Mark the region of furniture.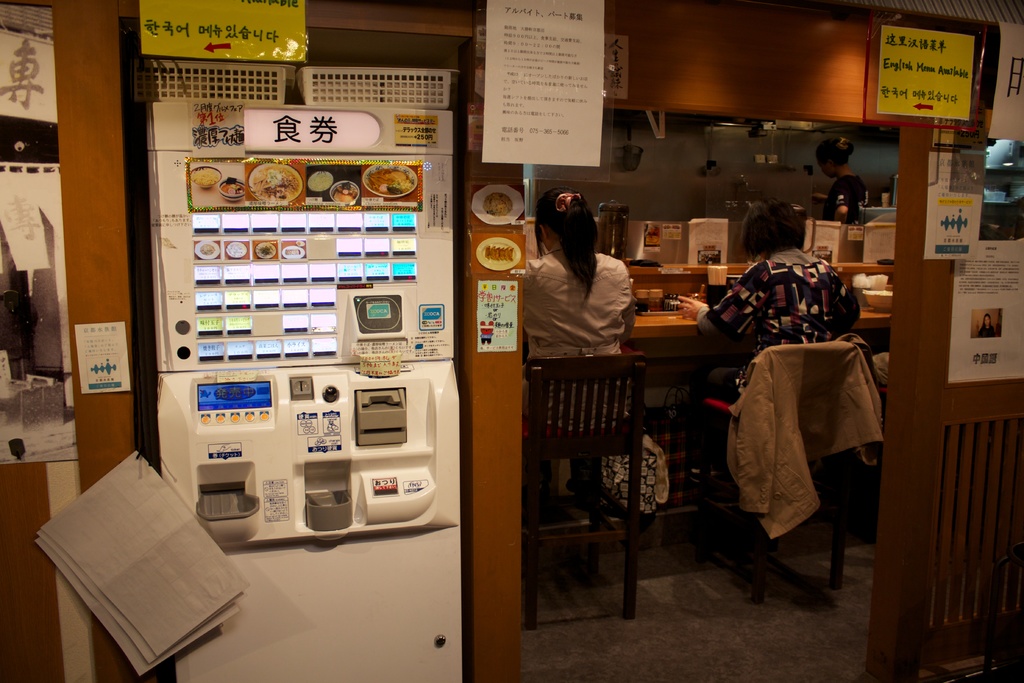
Region: {"left": 692, "top": 342, "right": 863, "bottom": 605}.
